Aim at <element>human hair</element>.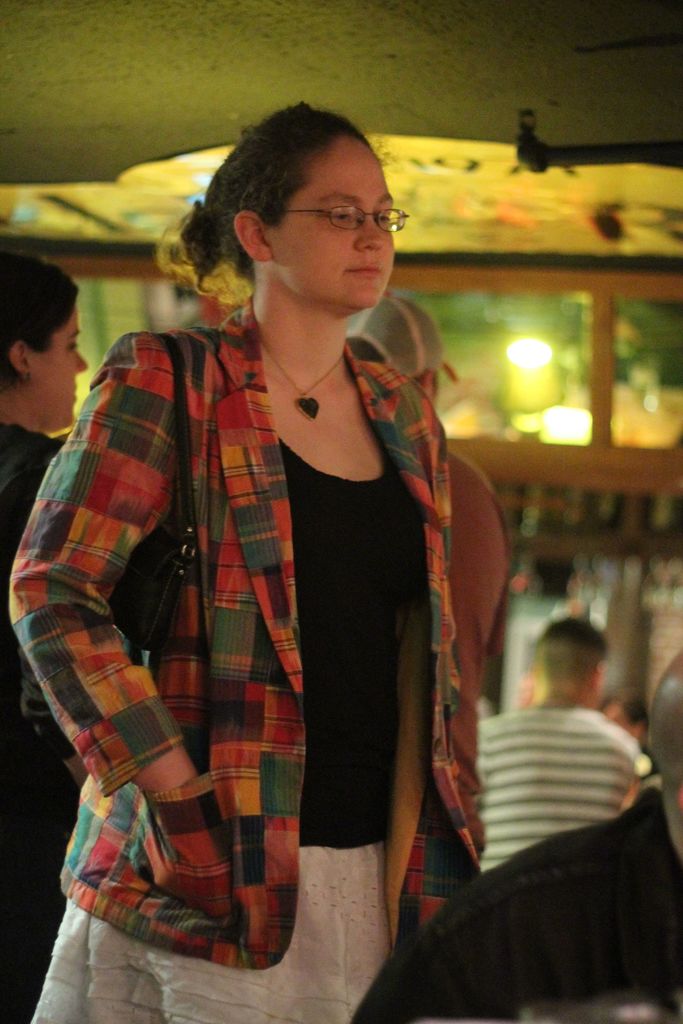
Aimed at x1=528, y1=616, x2=616, y2=653.
